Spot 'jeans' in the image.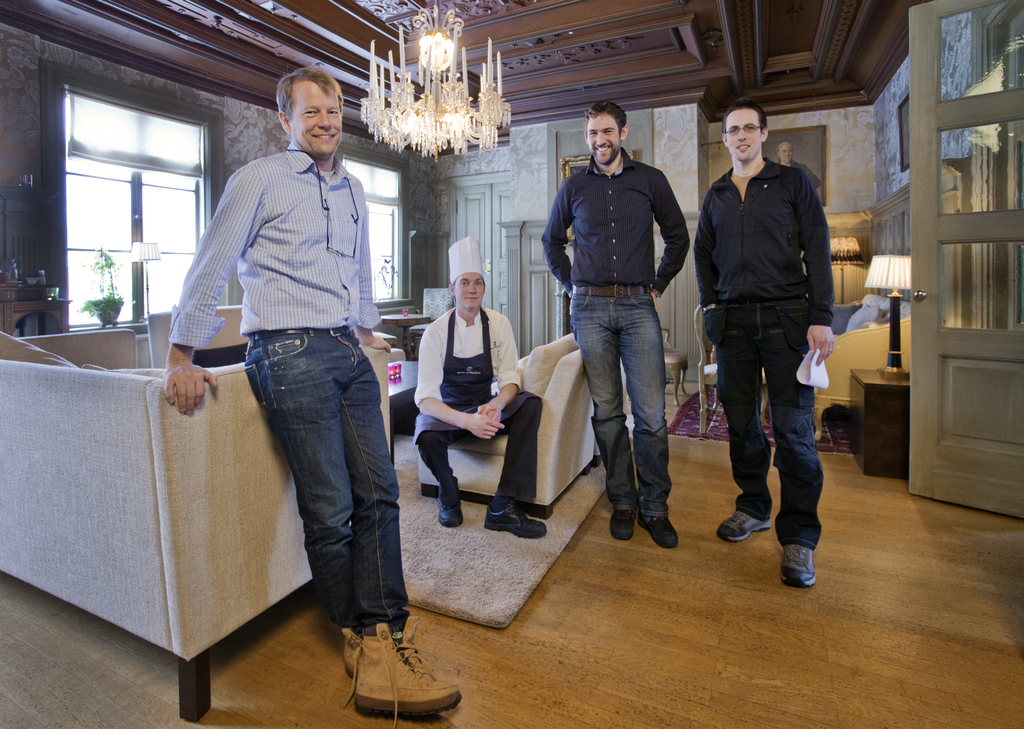
'jeans' found at 247, 320, 406, 639.
